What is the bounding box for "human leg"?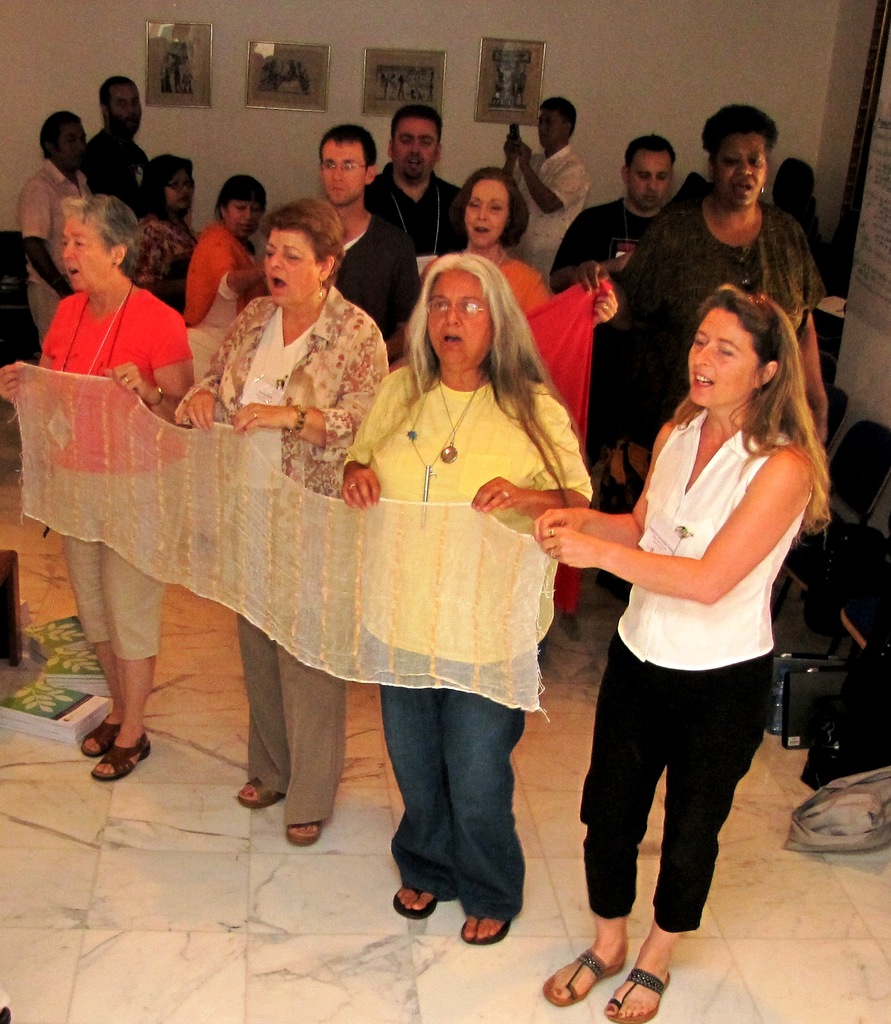
[x1=534, y1=623, x2=665, y2=1017].
